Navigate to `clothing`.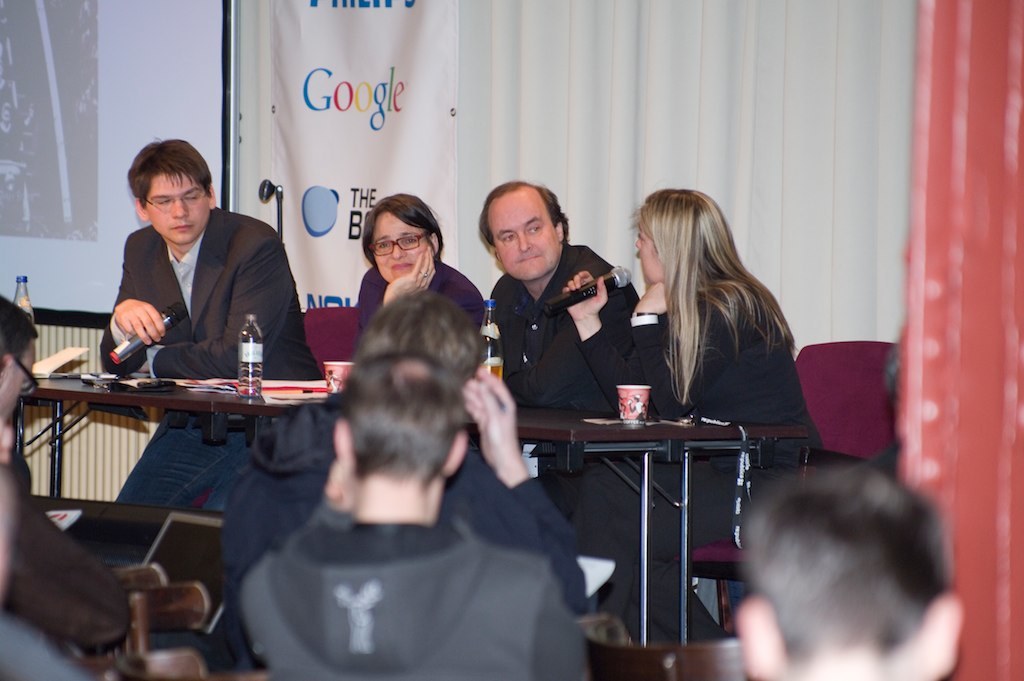
Navigation target: [left=239, top=464, right=591, bottom=680].
